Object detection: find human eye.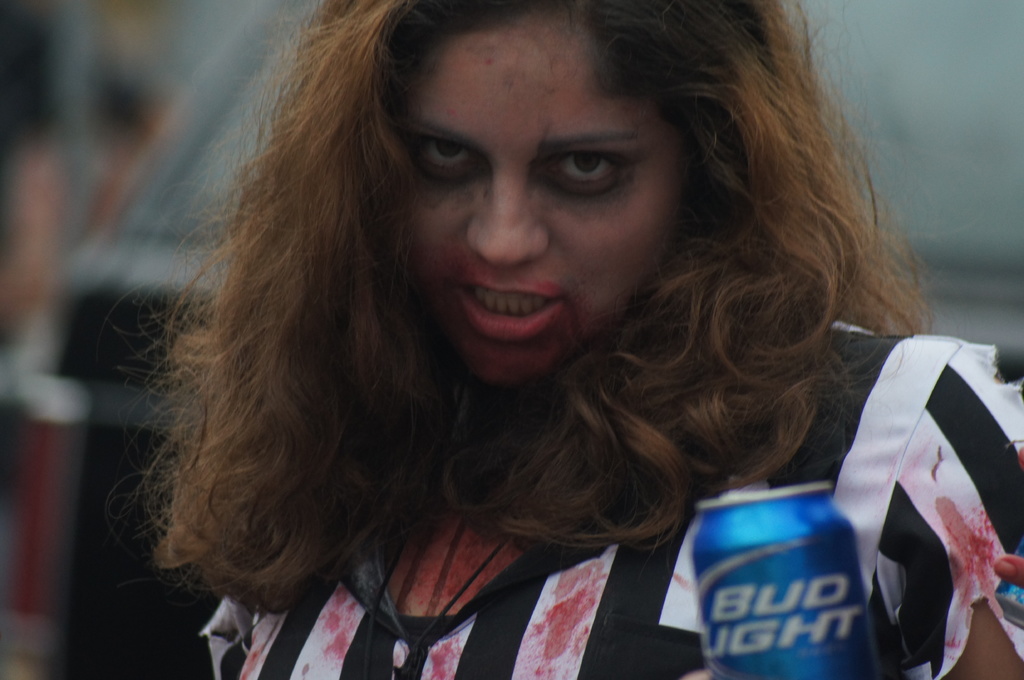
550,148,630,193.
